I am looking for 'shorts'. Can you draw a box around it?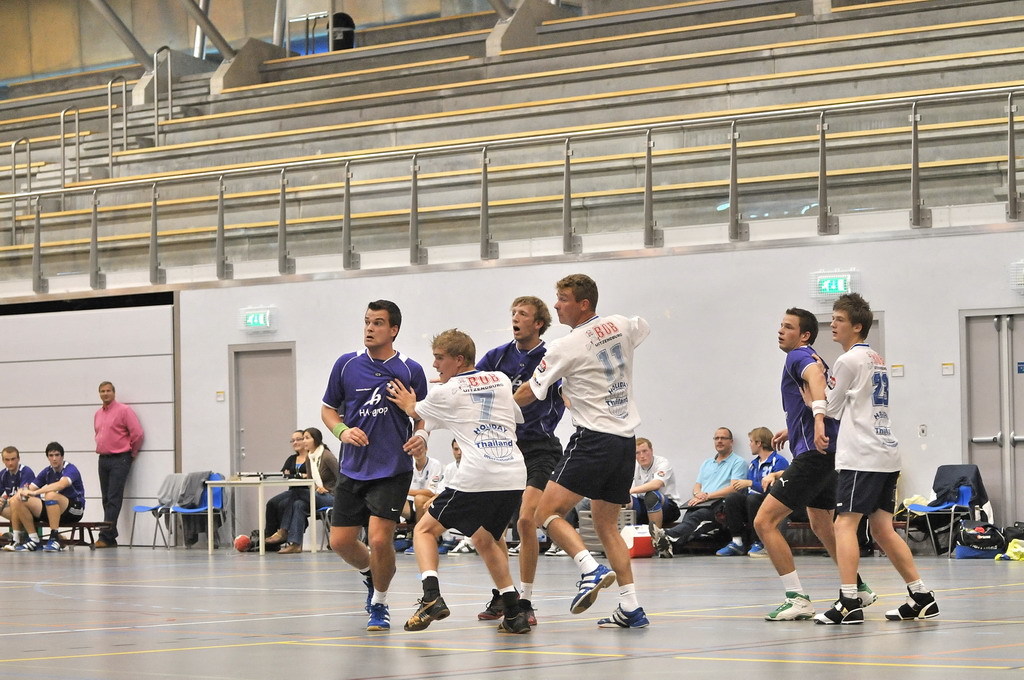
Sure, the bounding box is 429,488,522,536.
